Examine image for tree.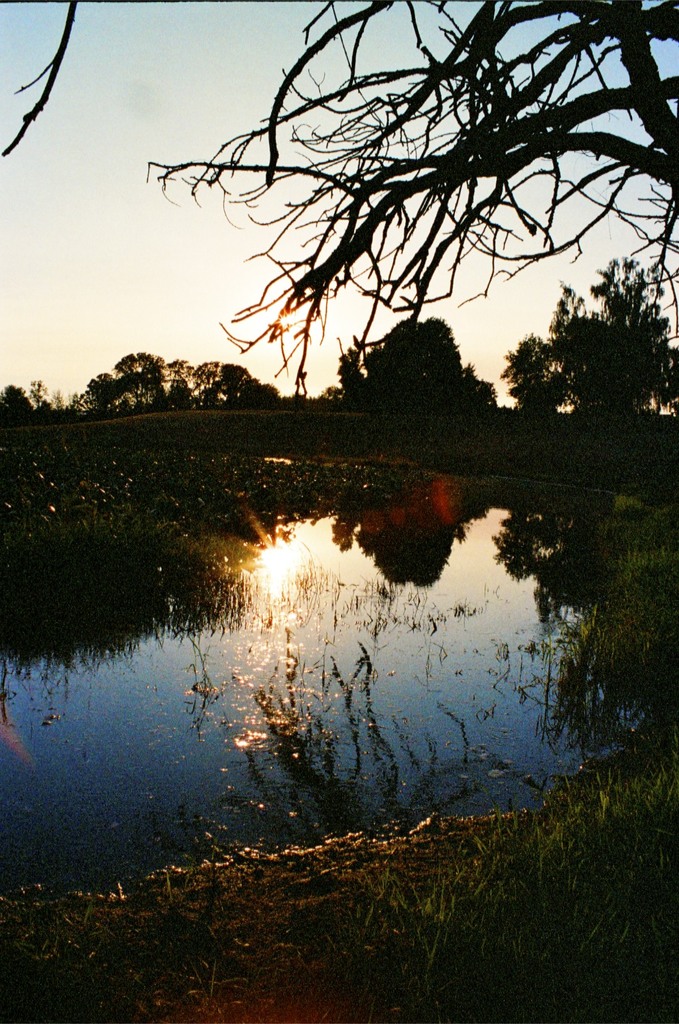
Examination result: left=501, top=254, right=678, bottom=423.
